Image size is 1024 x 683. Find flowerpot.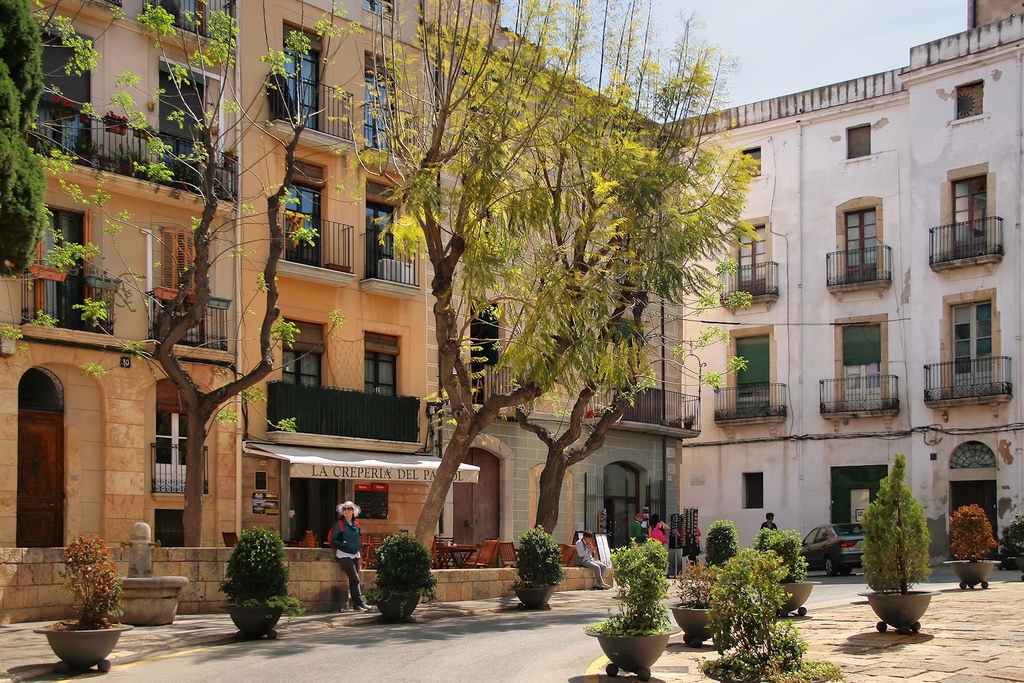
box=[512, 583, 557, 607].
